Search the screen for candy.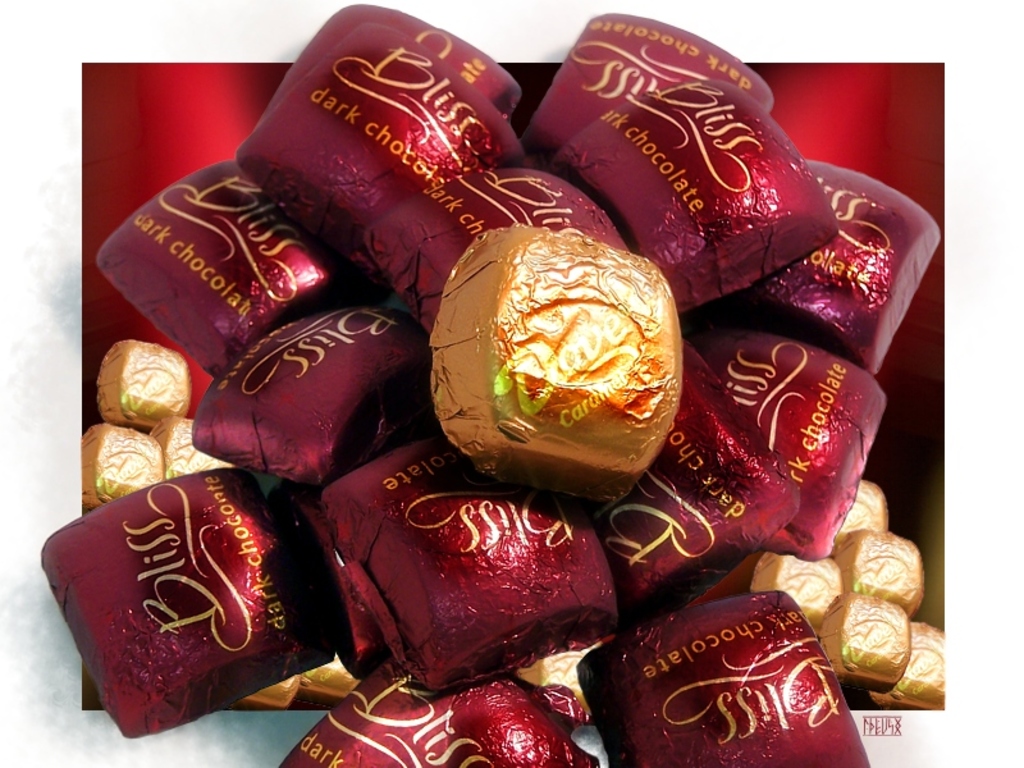
Found at rect(0, 38, 929, 767).
